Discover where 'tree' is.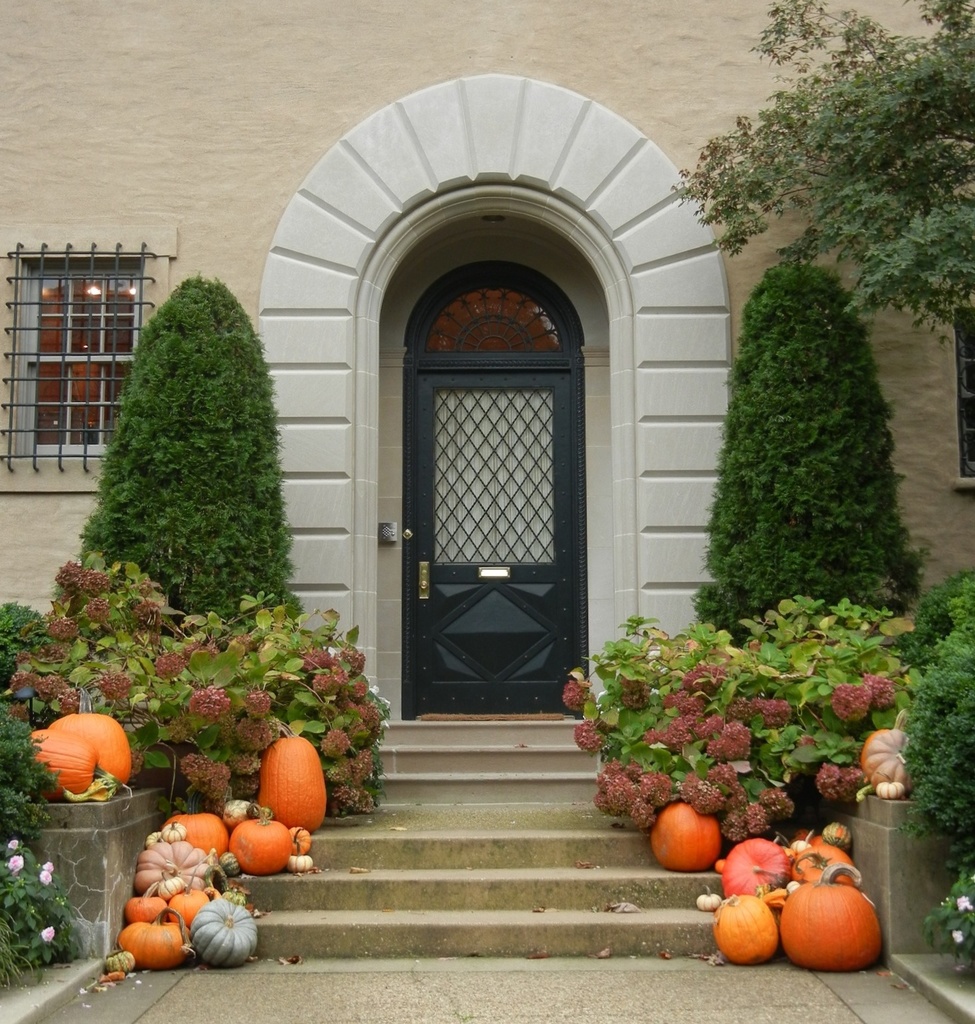
Discovered at [x1=673, y1=0, x2=974, y2=350].
